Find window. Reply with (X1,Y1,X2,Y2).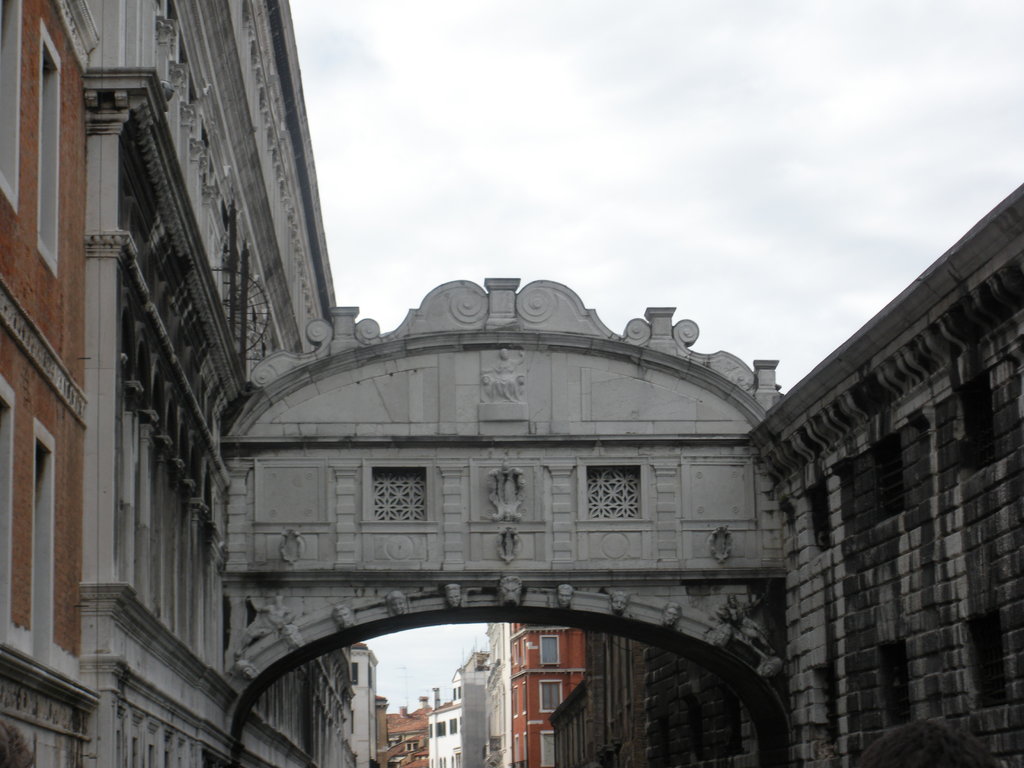
(539,680,563,708).
